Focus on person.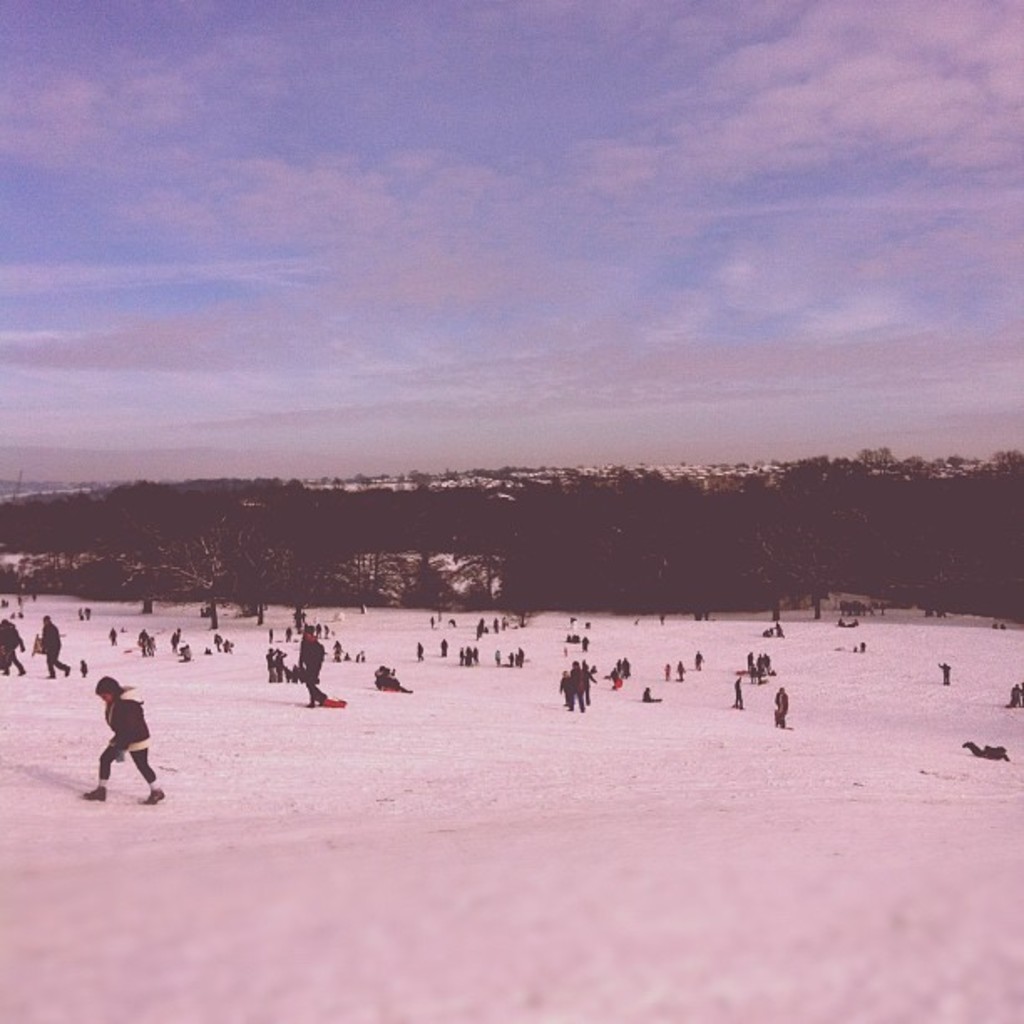
Focused at <bbox>2, 622, 23, 674</bbox>.
